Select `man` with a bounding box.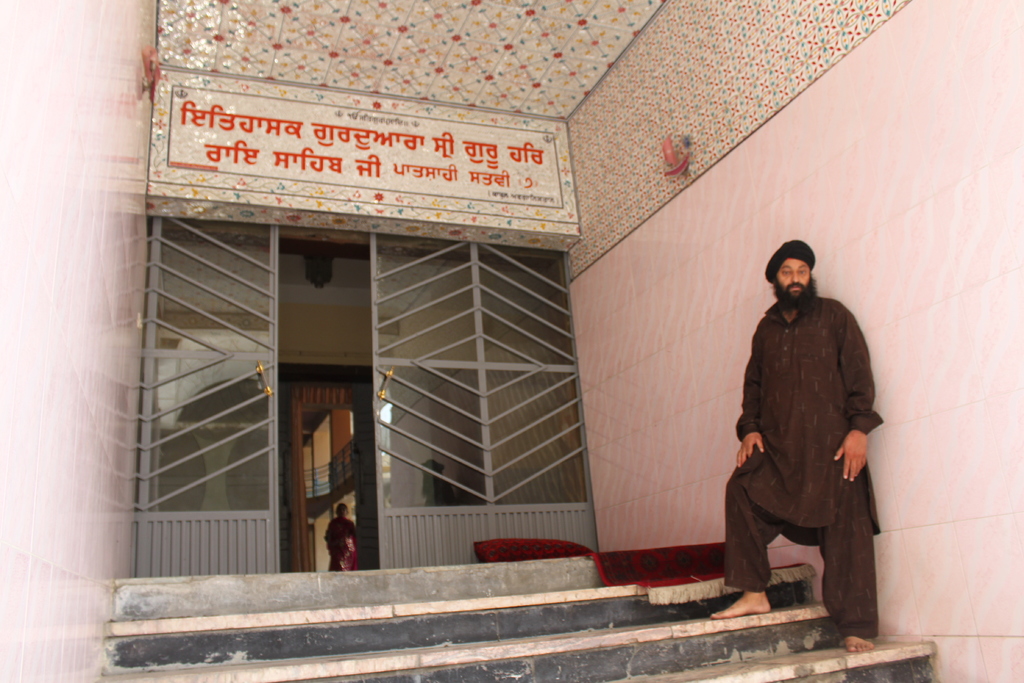
{"left": 727, "top": 242, "right": 886, "bottom": 635}.
